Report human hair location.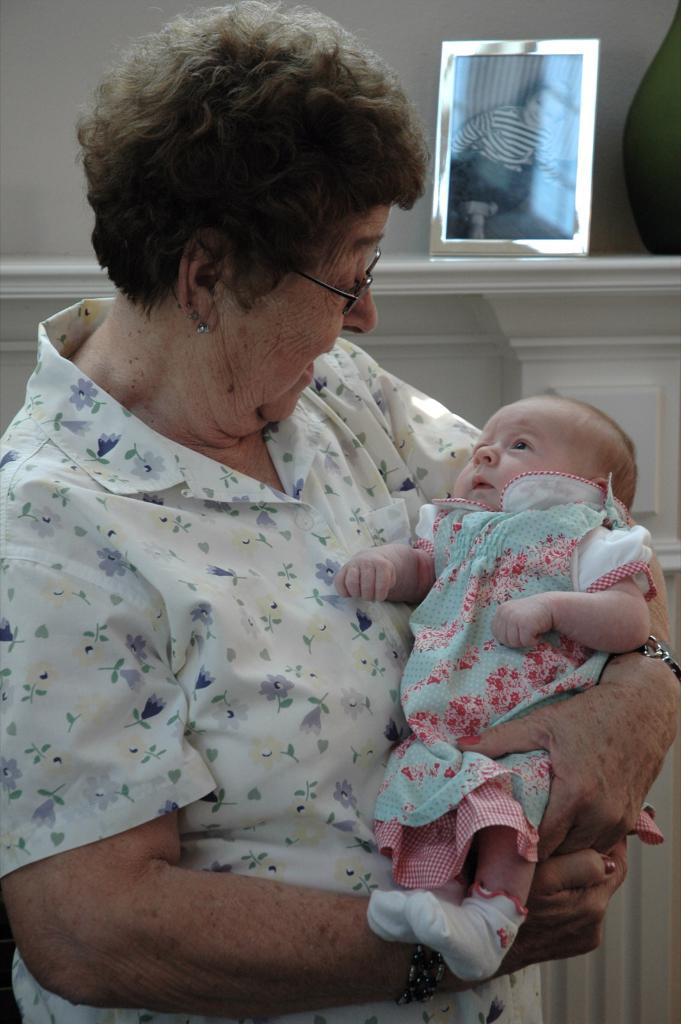
Report: BBox(90, 0, 397, 332).
